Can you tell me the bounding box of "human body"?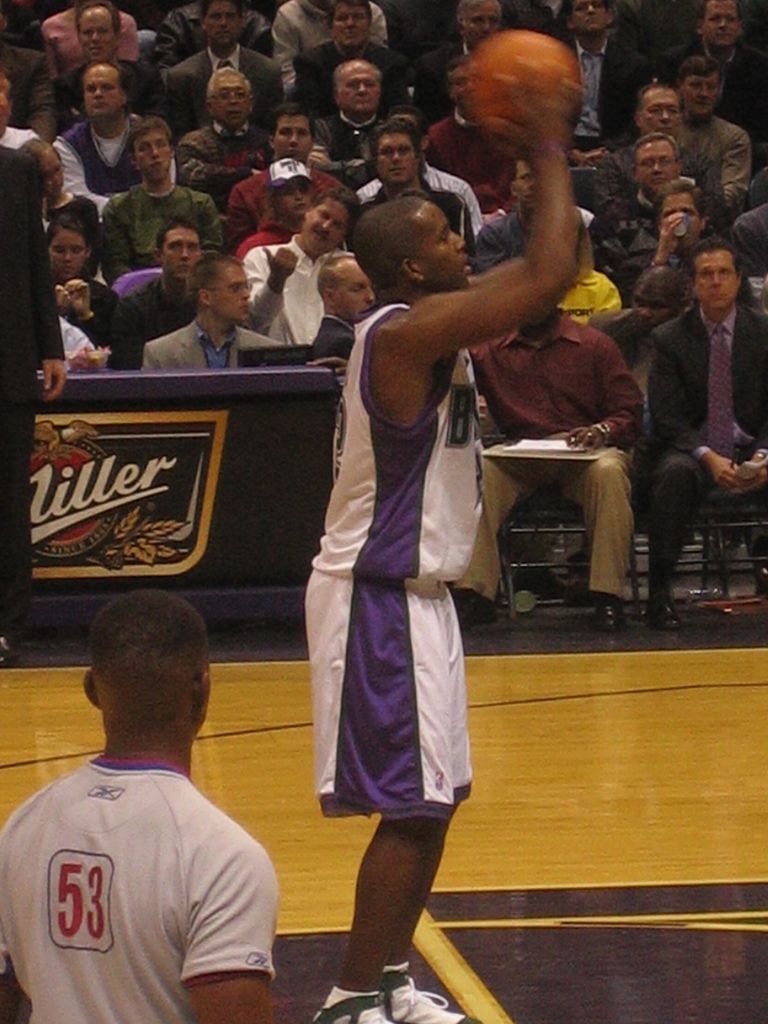
[289,44,415,139].
